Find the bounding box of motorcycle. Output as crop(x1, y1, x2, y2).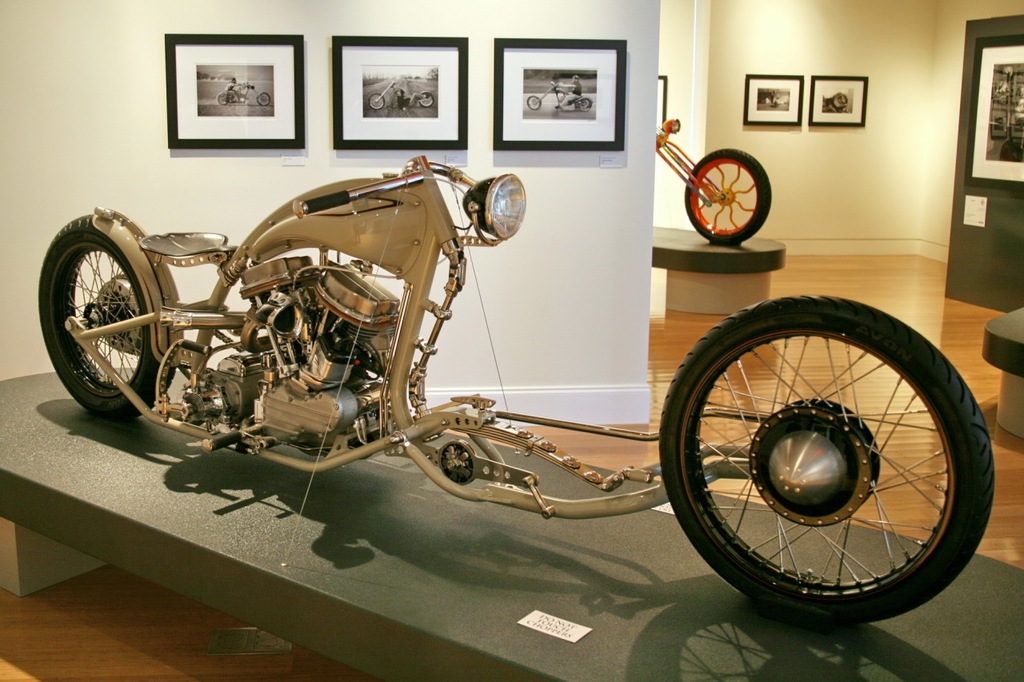
crop(366, 78, 434, 111).
